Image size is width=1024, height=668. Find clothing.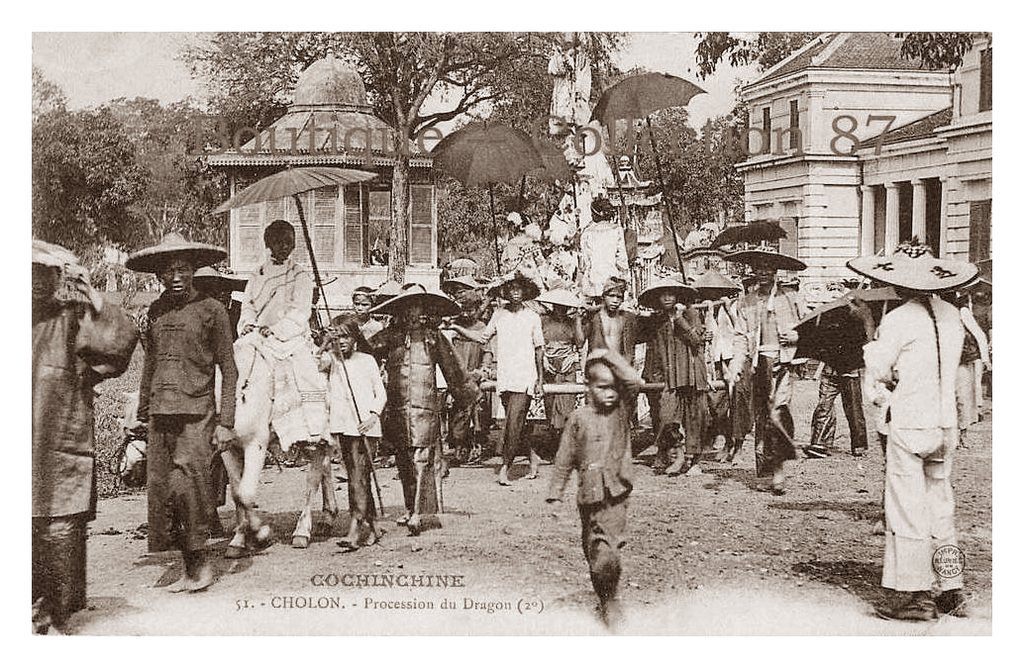
(x1=33, y1=296, x2=139, y2=630).
